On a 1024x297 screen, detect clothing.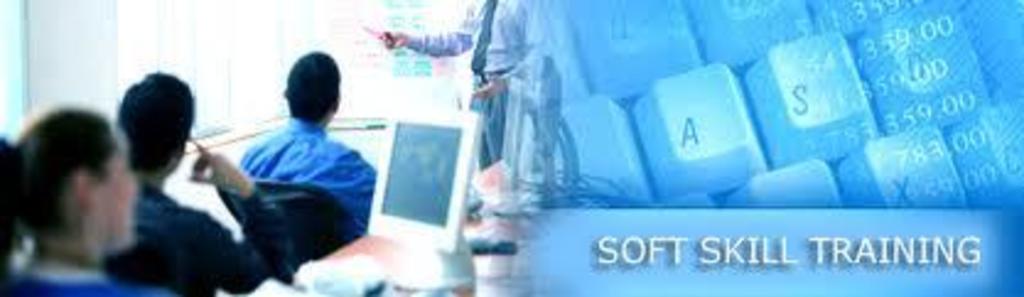
{"x1": 101, "y1": 174, "x2": 327, "y2": 295}.
